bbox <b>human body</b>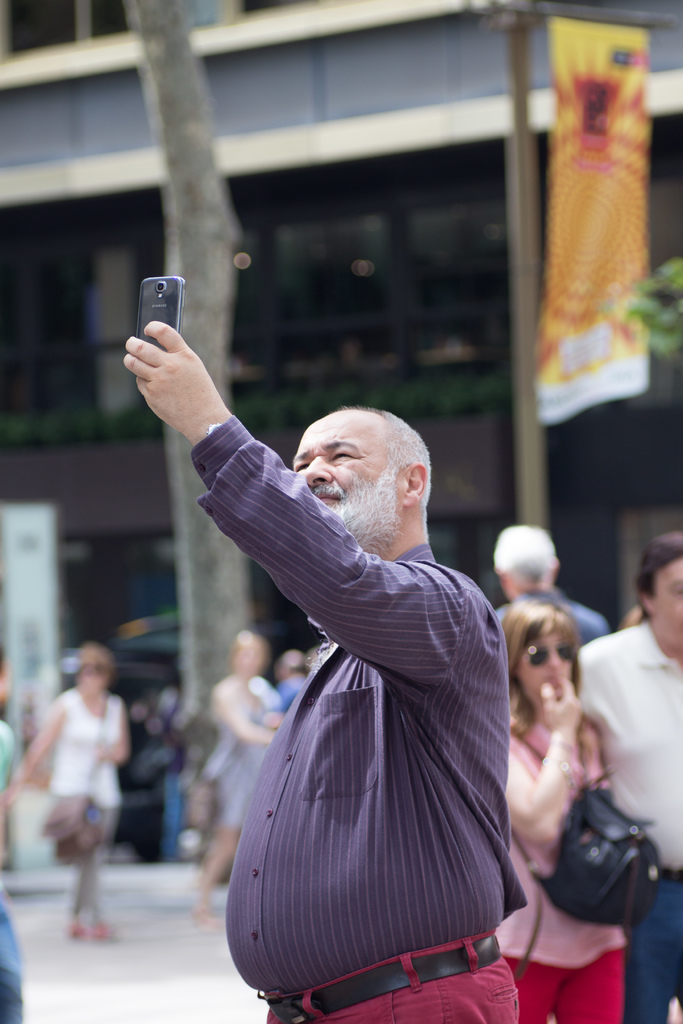
575/630/682/1015
